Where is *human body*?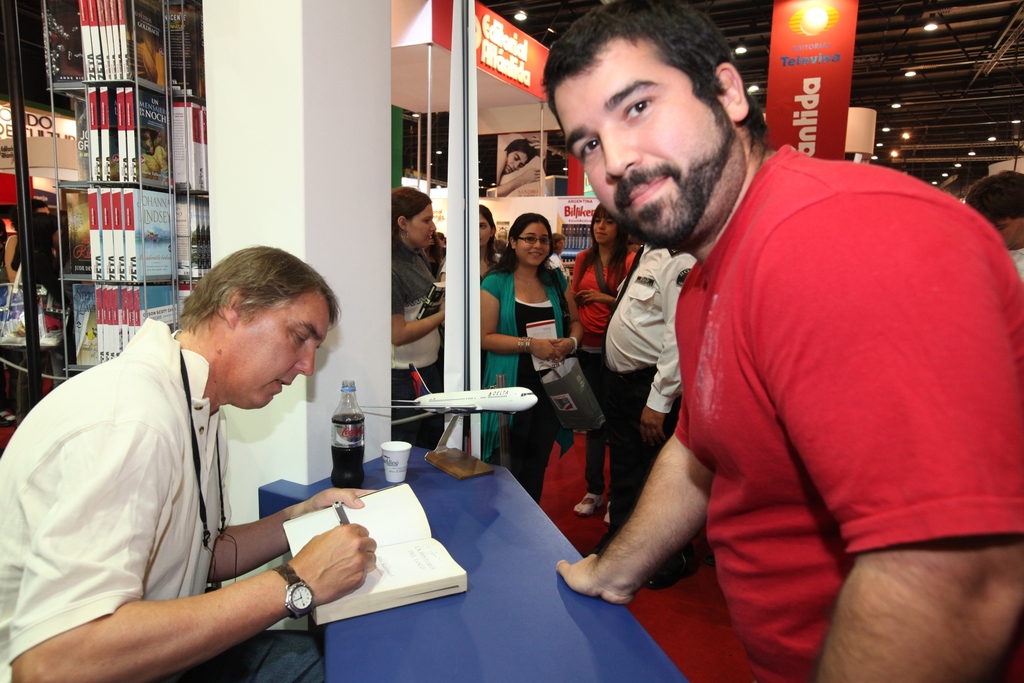
<bbox>548, 63, 1021, 682</bbox>.
